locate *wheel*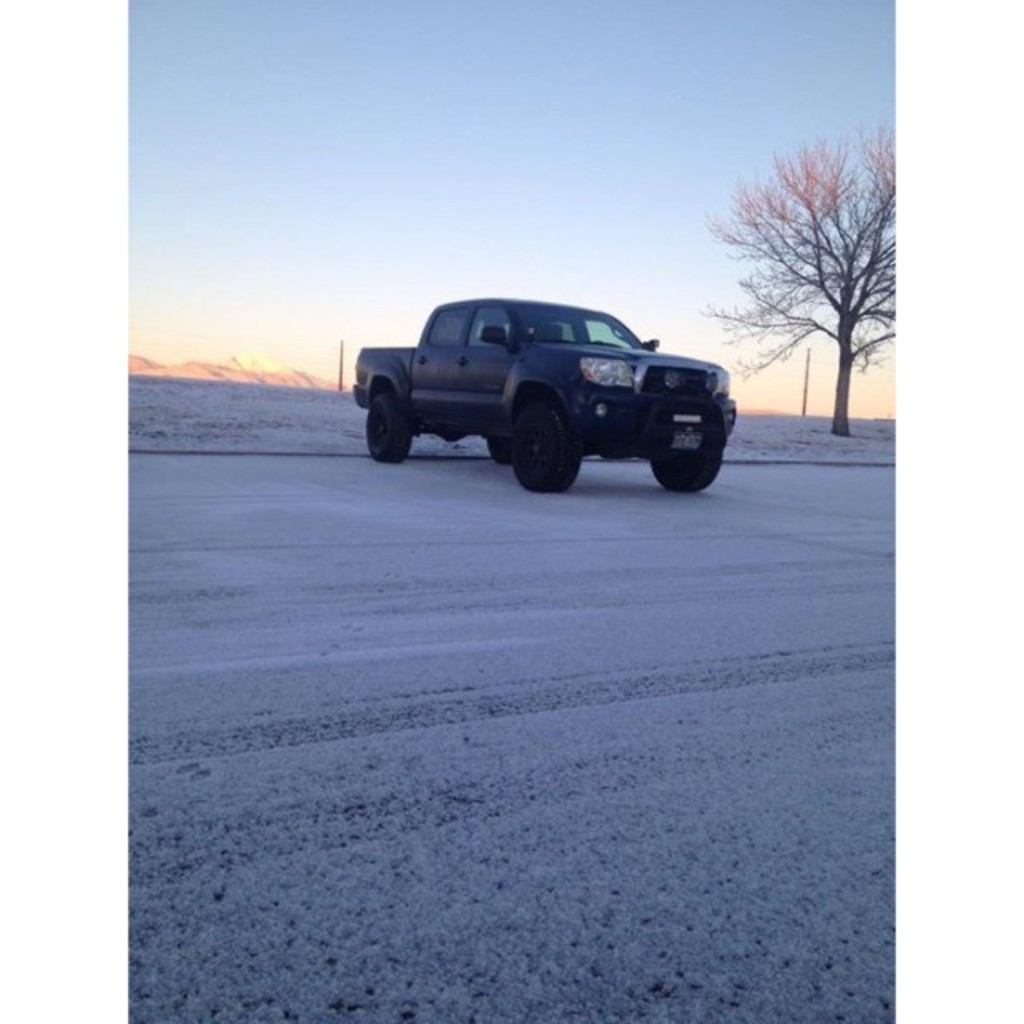
{"left": 653, "top": 453, "right": 714, "bottom": 493}
